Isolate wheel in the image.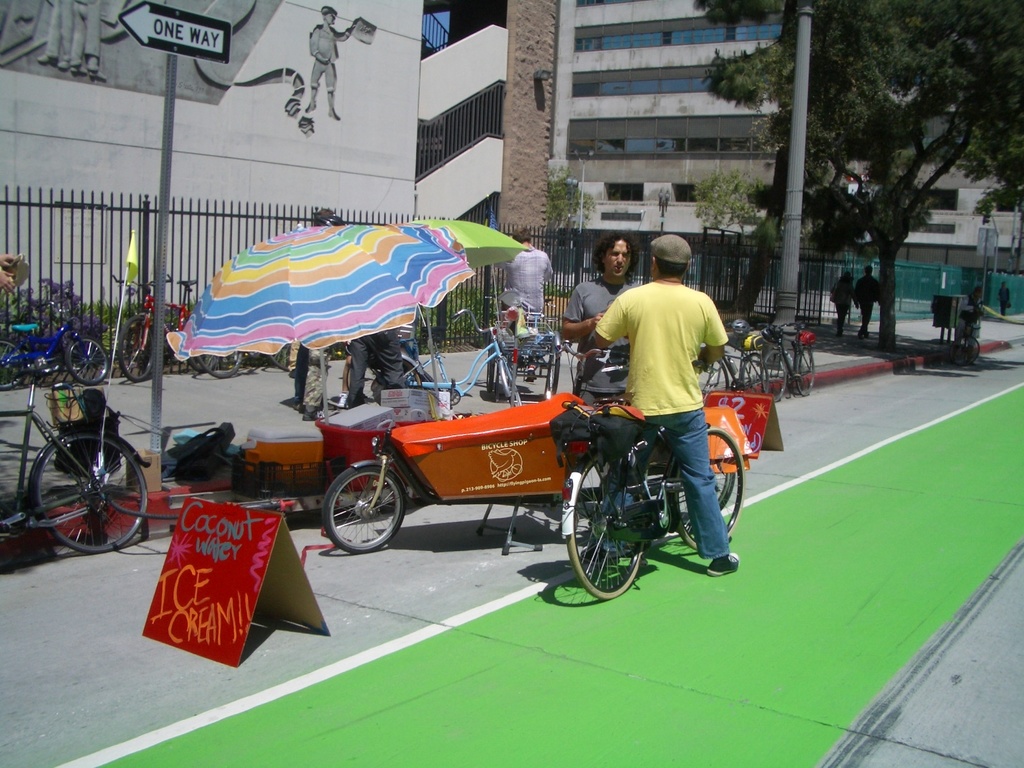
Isolated region: [x1=505, y1=360, x2=523, y2=407].
